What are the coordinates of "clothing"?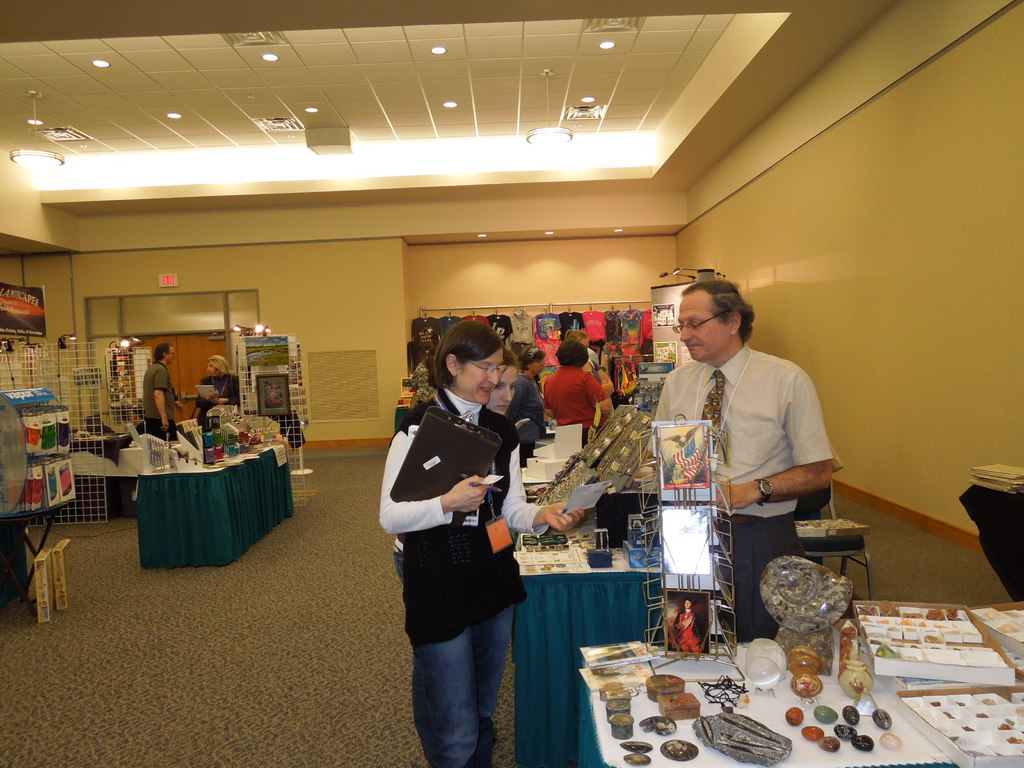
rect(383, 365, 537, 698).
